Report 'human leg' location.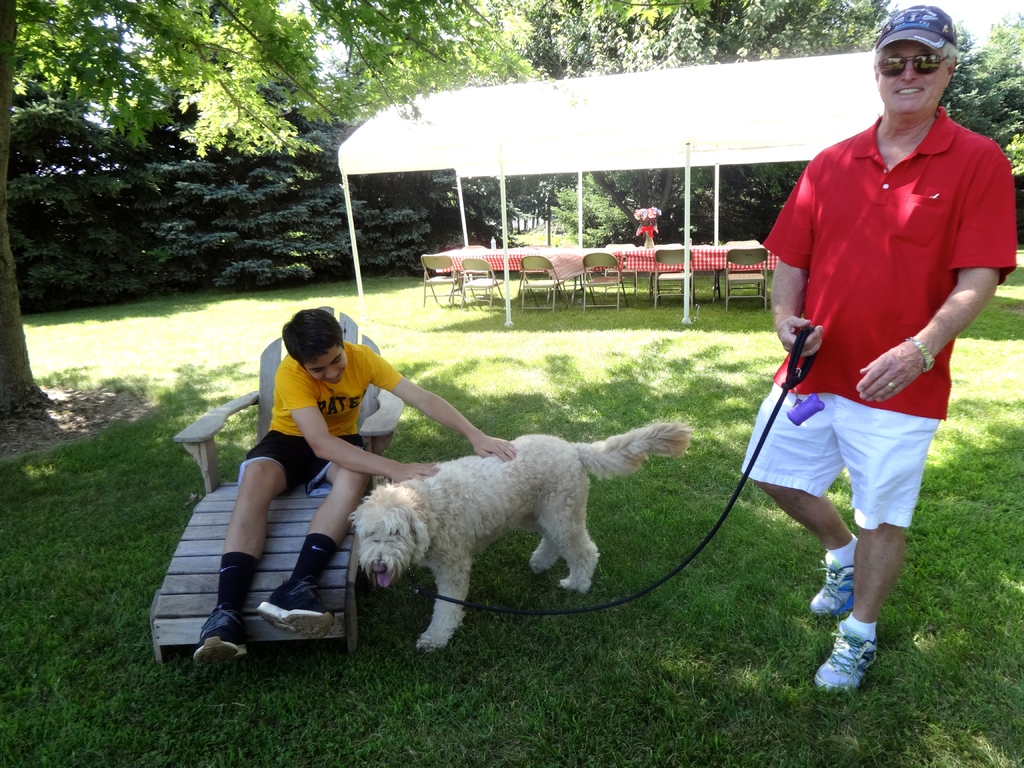
Report: <bbox>812, 520, 906, 696</bbox>.
